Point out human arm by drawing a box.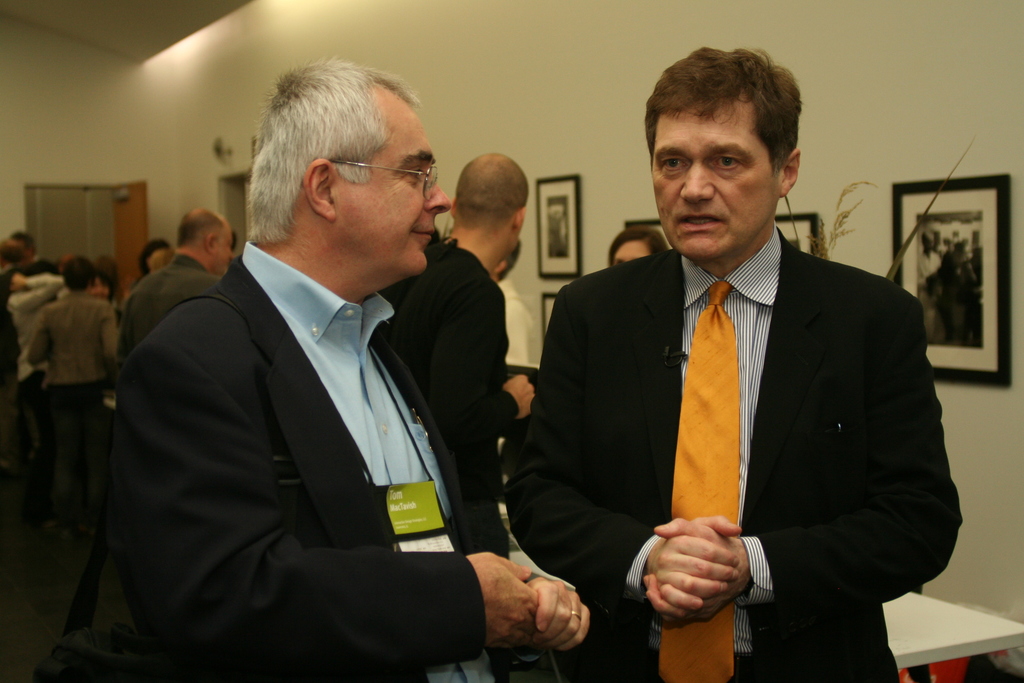
box(25, 315, 52, 367).
